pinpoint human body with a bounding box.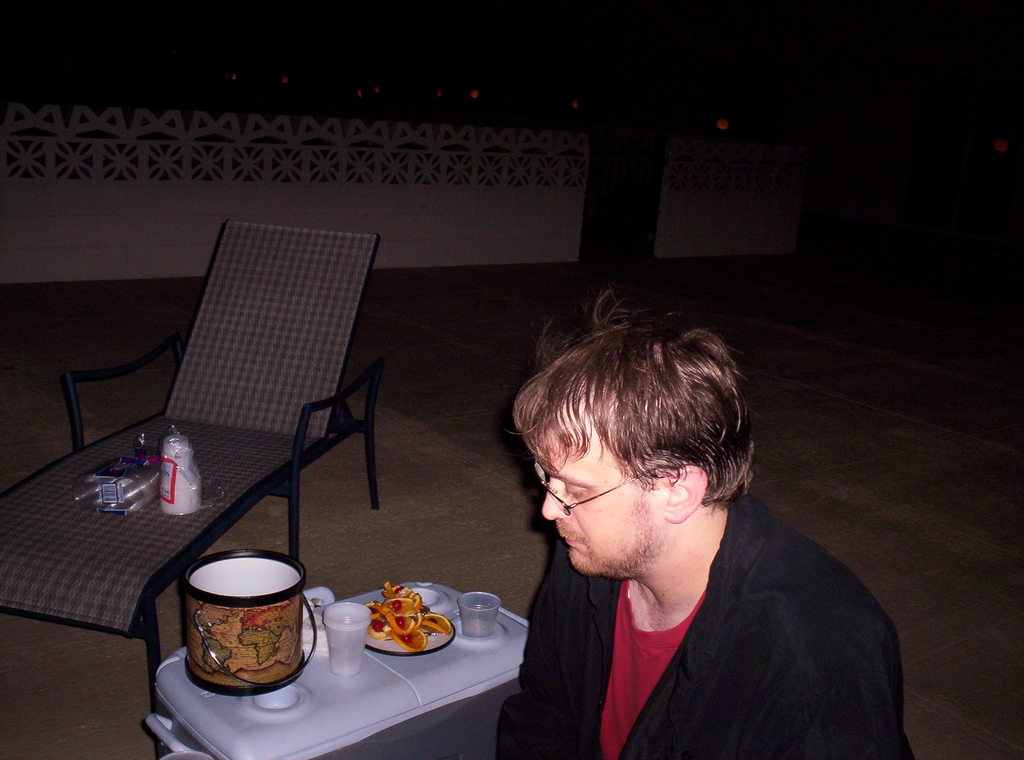
Rect(493, 291, 930, 759).
